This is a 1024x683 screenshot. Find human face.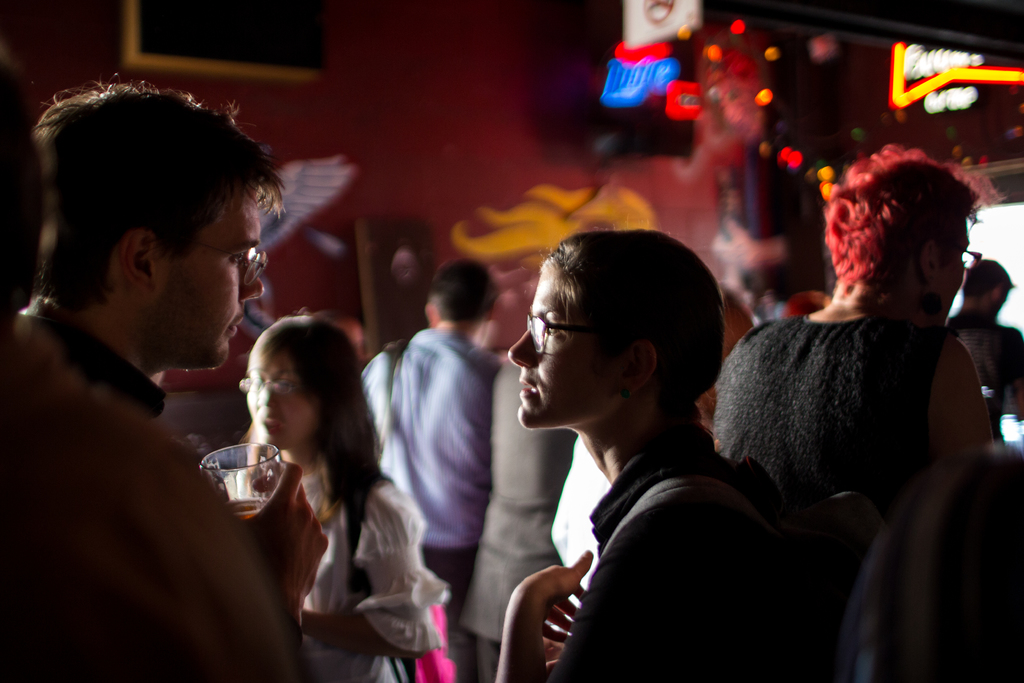
Bounding box: (left=941, top=218, right=970, bottom=322).
